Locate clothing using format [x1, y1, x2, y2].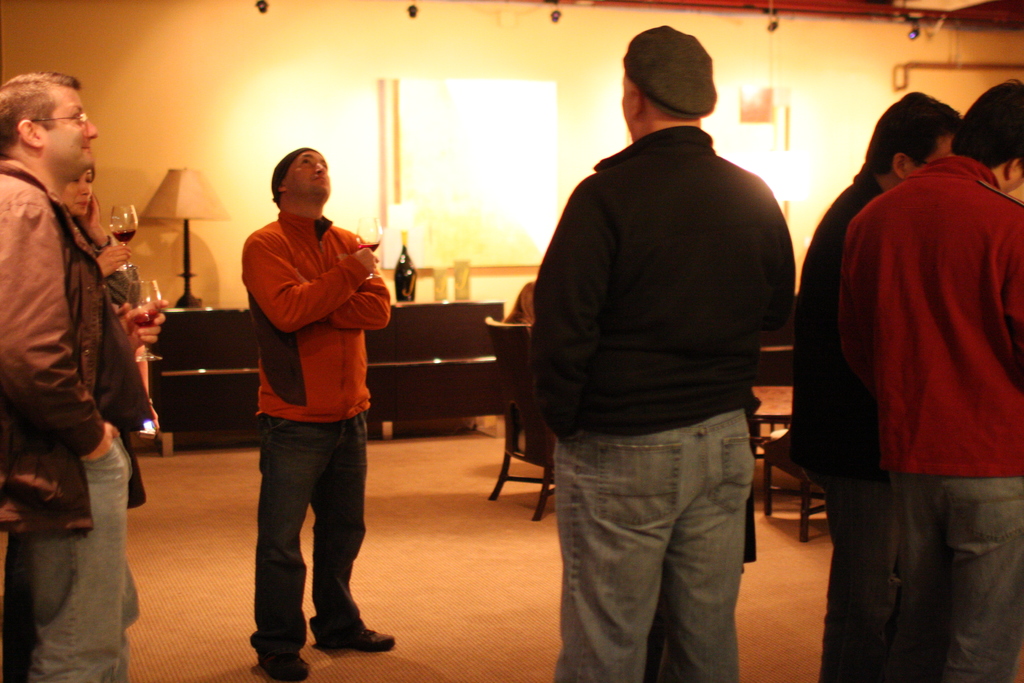
[841, 160, 1023, 682].
